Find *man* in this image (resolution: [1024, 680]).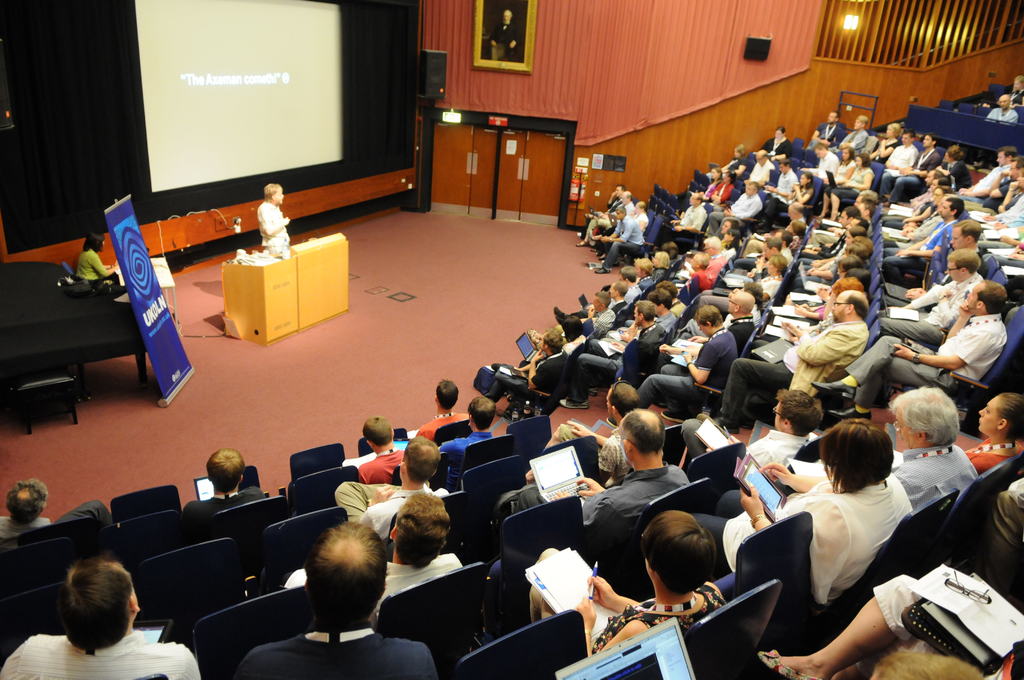
detection(185, 447, 266, 521).
